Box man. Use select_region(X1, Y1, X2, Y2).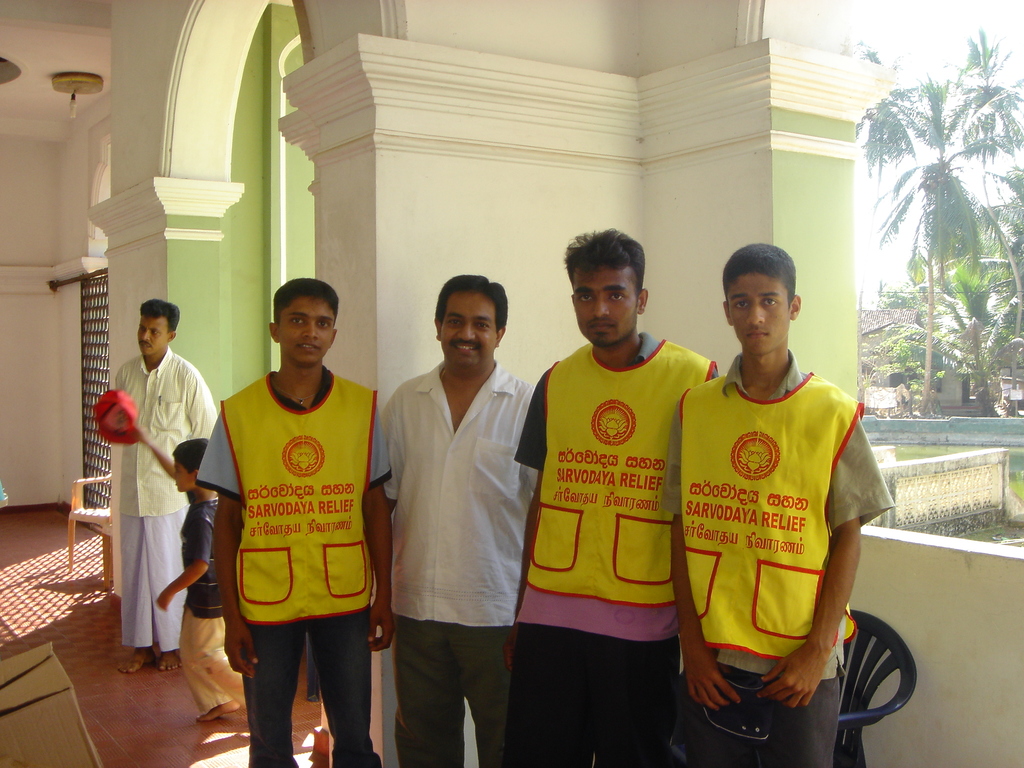
select_region(378, 264, 538, 757).
